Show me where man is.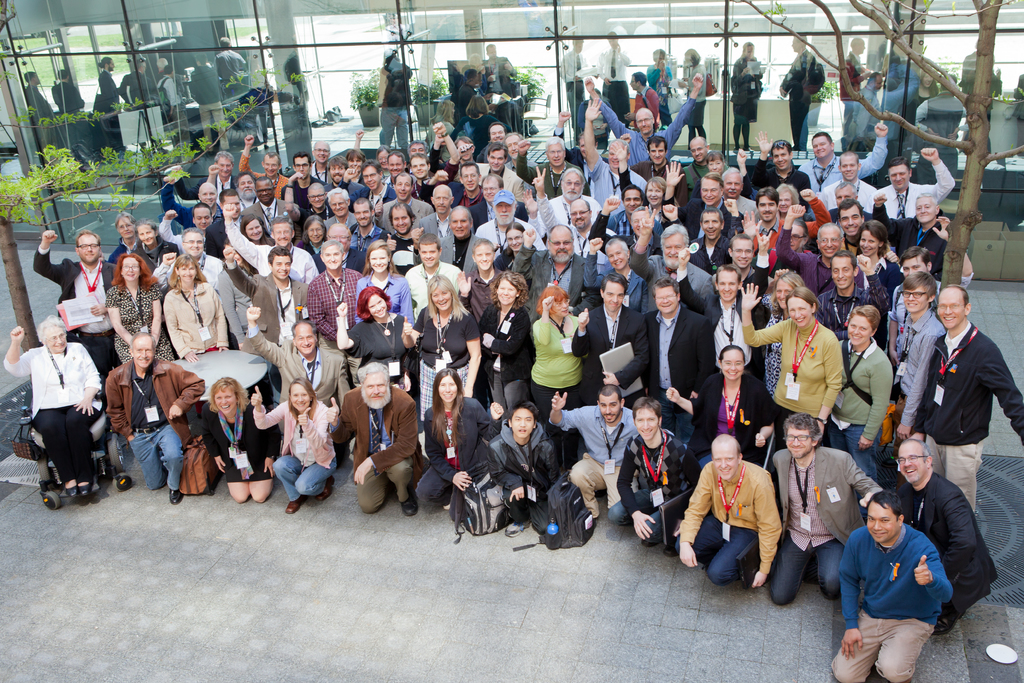
man is at [x1=828, y1=487, x2=954, y2=682].
